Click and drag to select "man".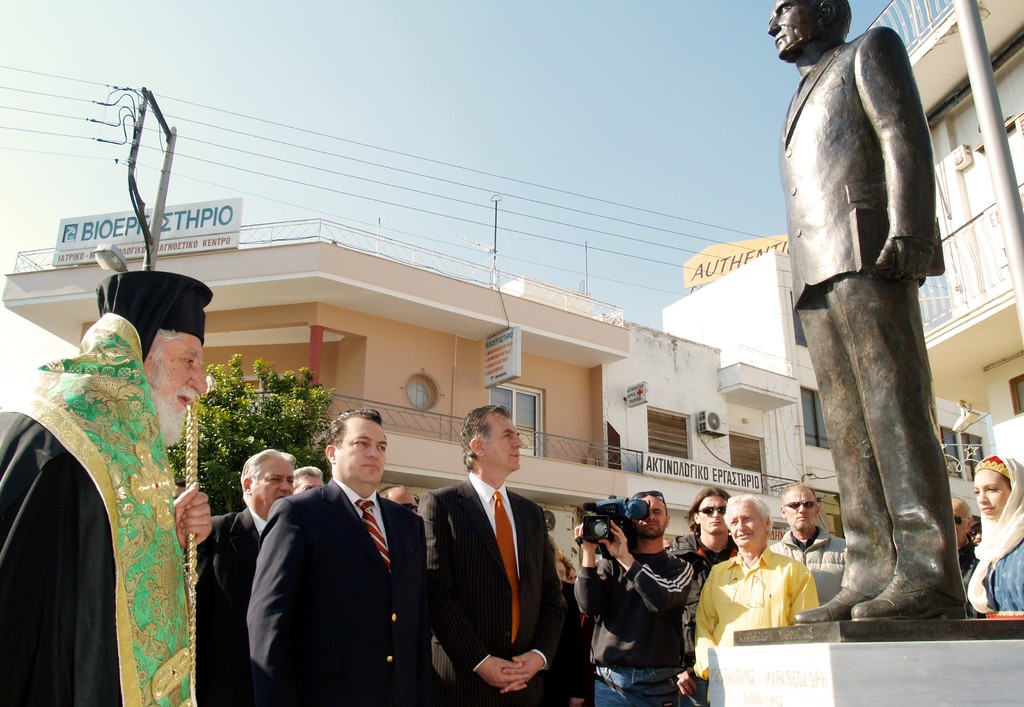
Selection: [193, 451, 294, 706].
